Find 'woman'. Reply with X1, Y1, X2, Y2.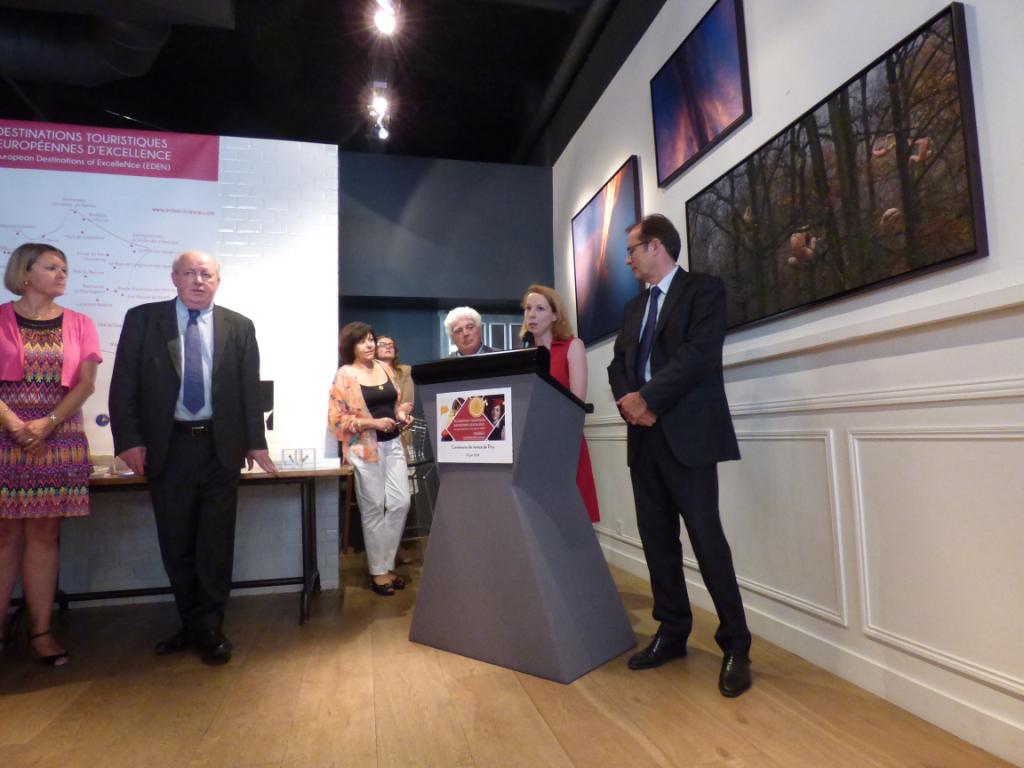
518, 280, 602, 522.
